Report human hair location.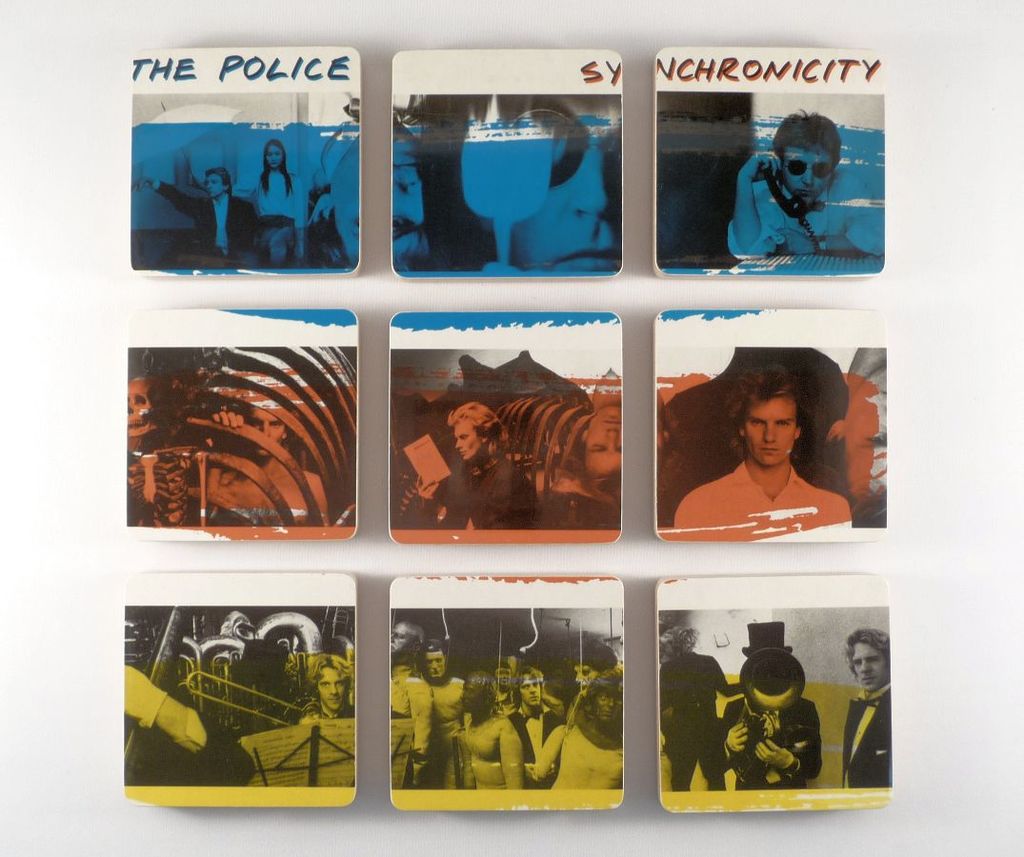
Report: <bbox>771, 107, 837, 181</bbox>.
